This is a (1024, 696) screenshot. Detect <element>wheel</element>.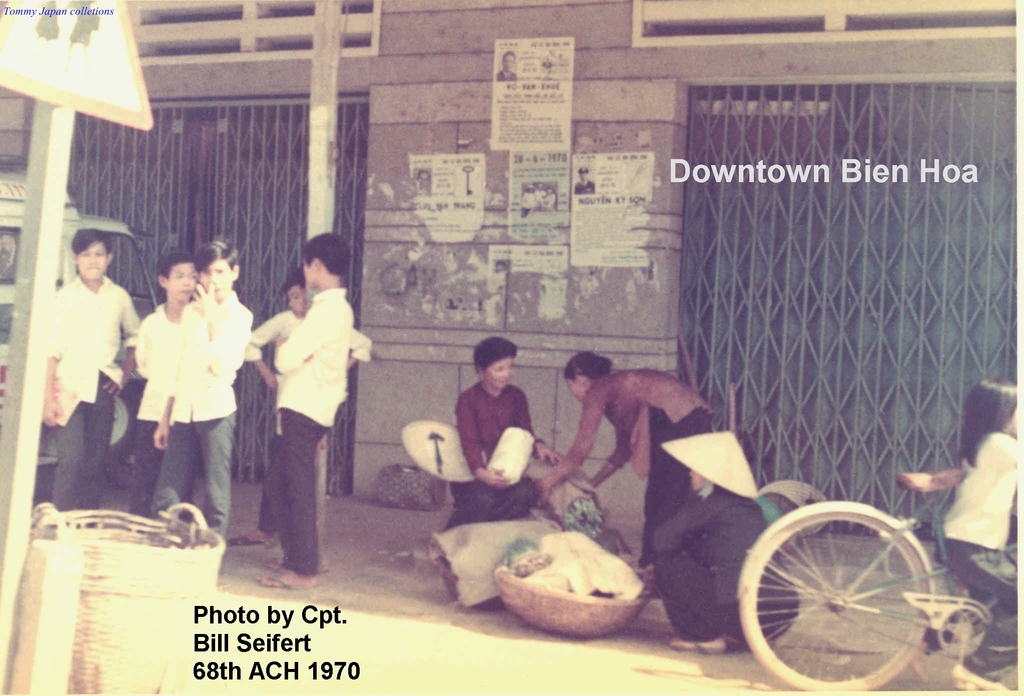
left=739, top=506, right=929, bottom=695.
